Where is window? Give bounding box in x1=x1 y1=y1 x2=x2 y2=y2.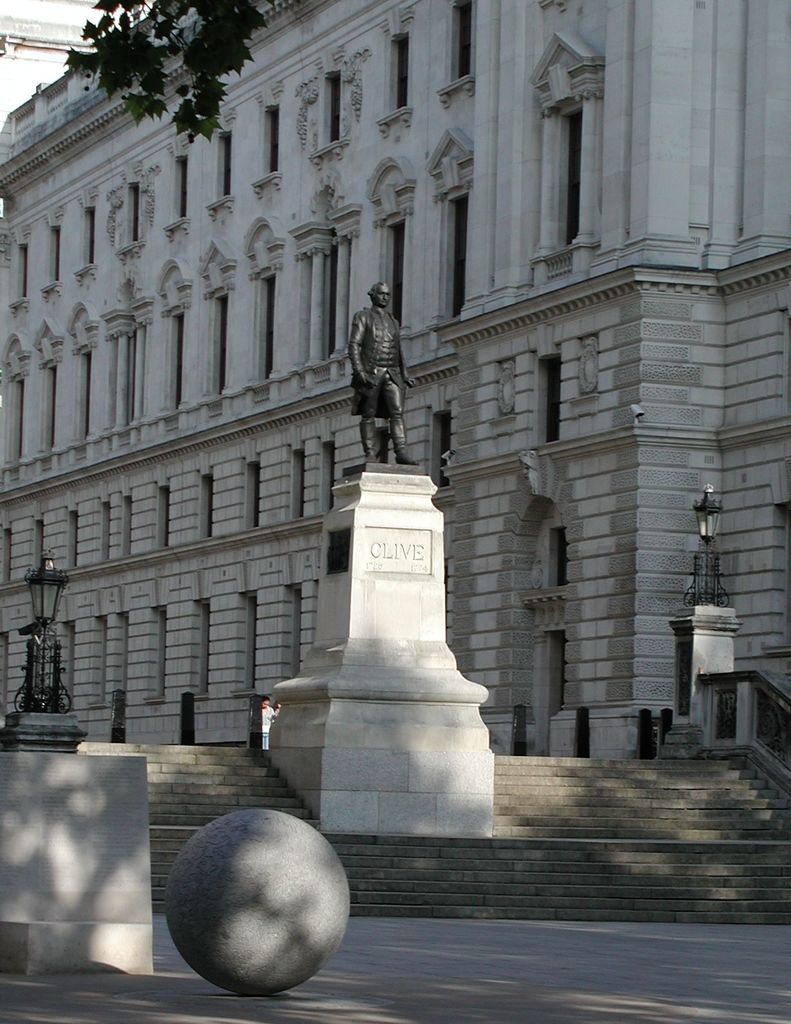
x1=0 y1=529 x2=14 y2=587.
